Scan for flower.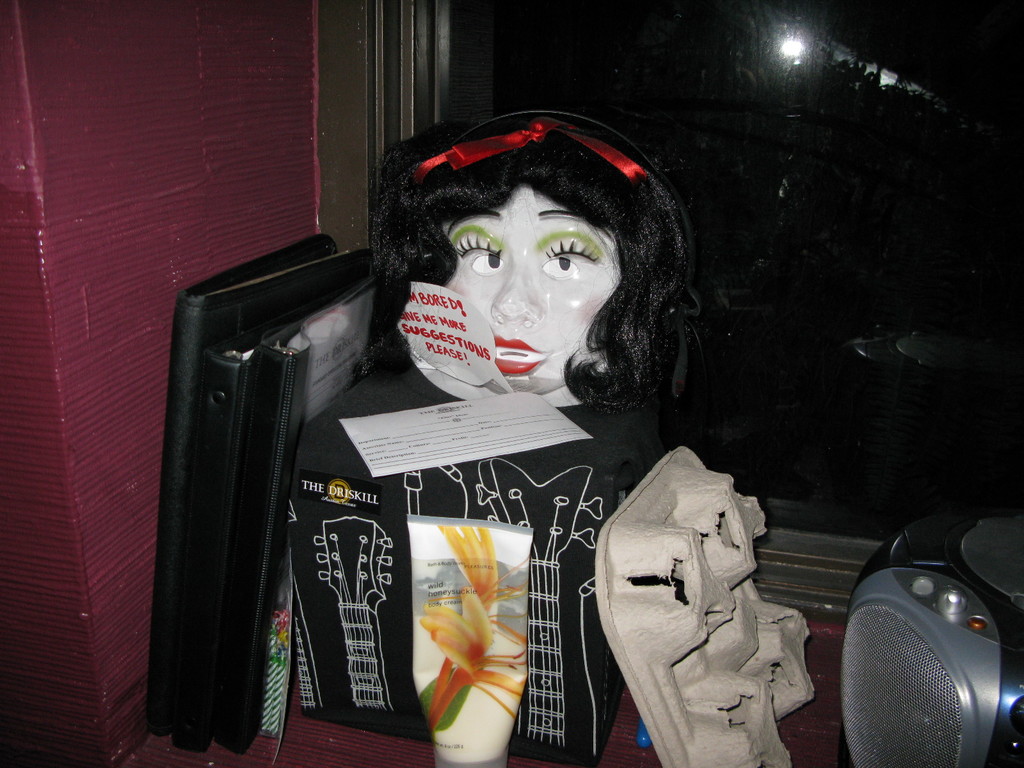
Scan result: region(413, 586, 524, 728).
